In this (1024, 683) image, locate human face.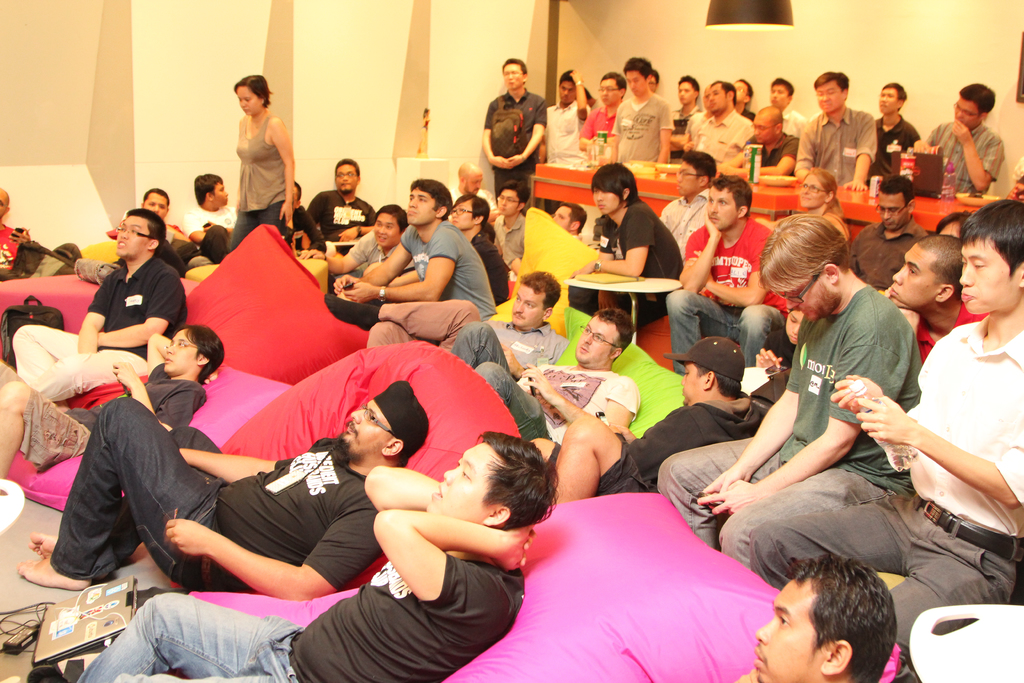
Bounding box: <region>574, 318, 611, 357</region>.
